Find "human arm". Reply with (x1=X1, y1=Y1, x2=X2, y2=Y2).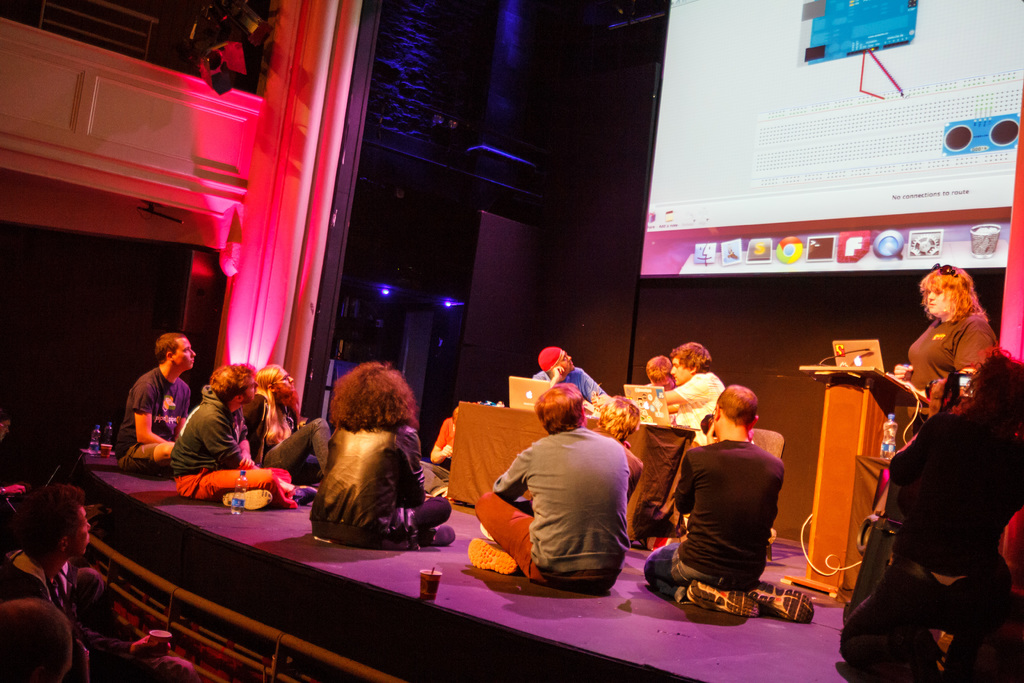
(x1=134, y1=383, x2=172, y2=450).
